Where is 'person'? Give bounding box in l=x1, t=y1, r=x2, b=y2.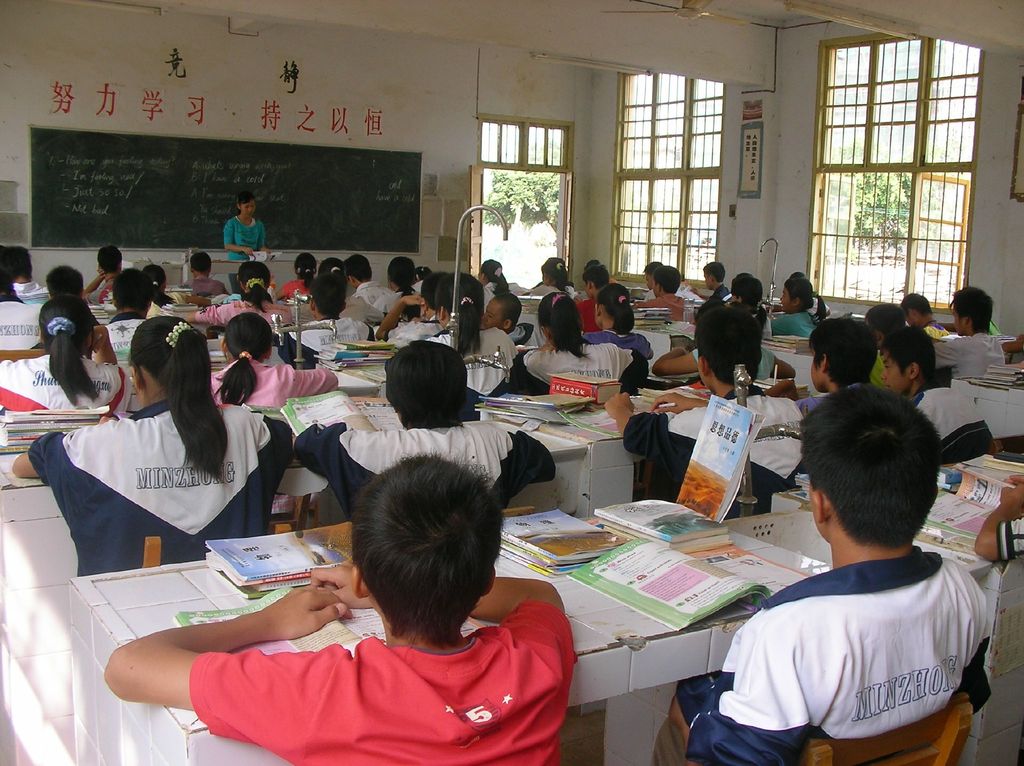
l=342, t=254, r=394, b=306.
